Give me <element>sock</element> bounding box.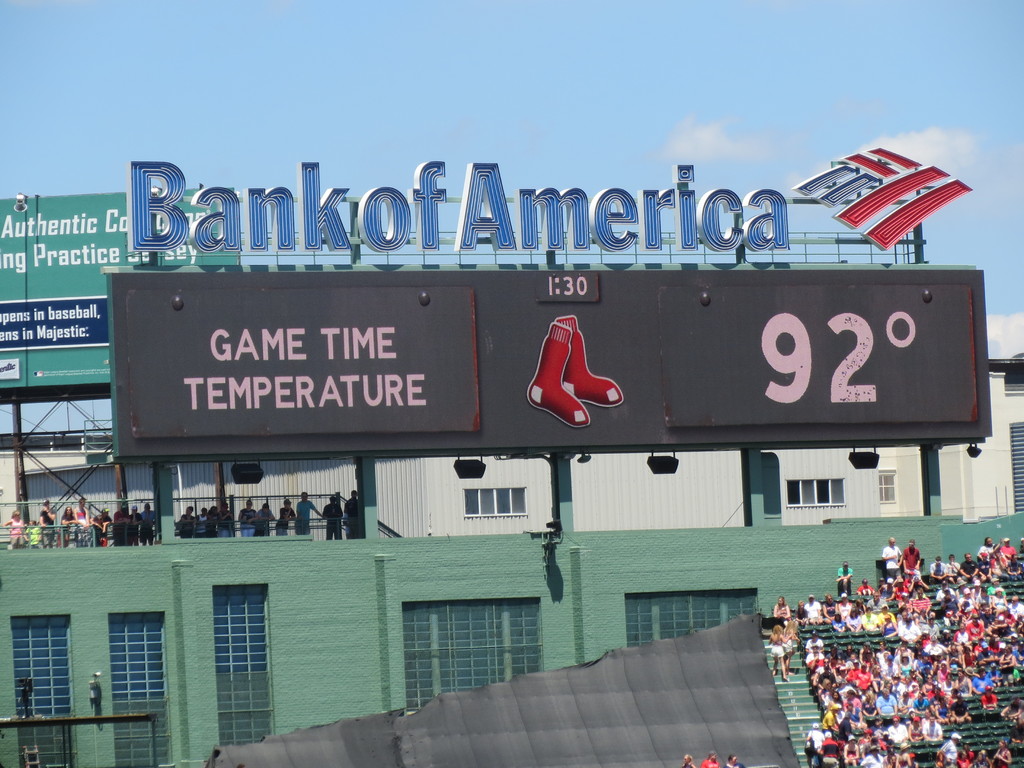
554,315,623,406.
